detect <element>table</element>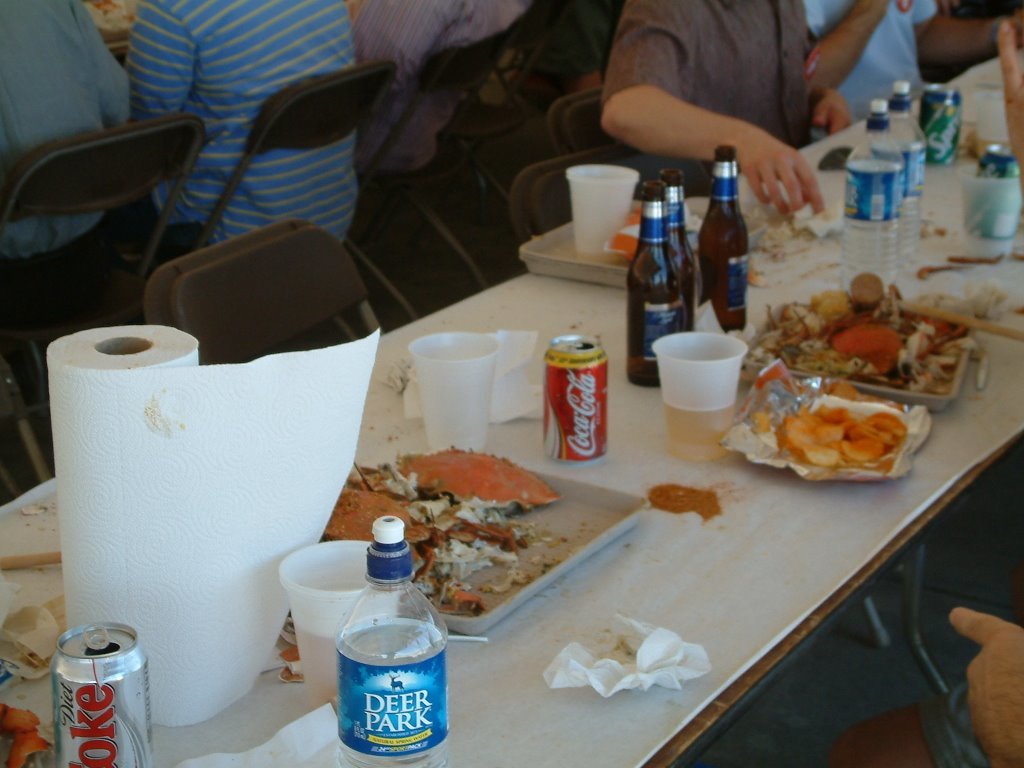
x1=692 y1=42 x2=1023 y2=338
